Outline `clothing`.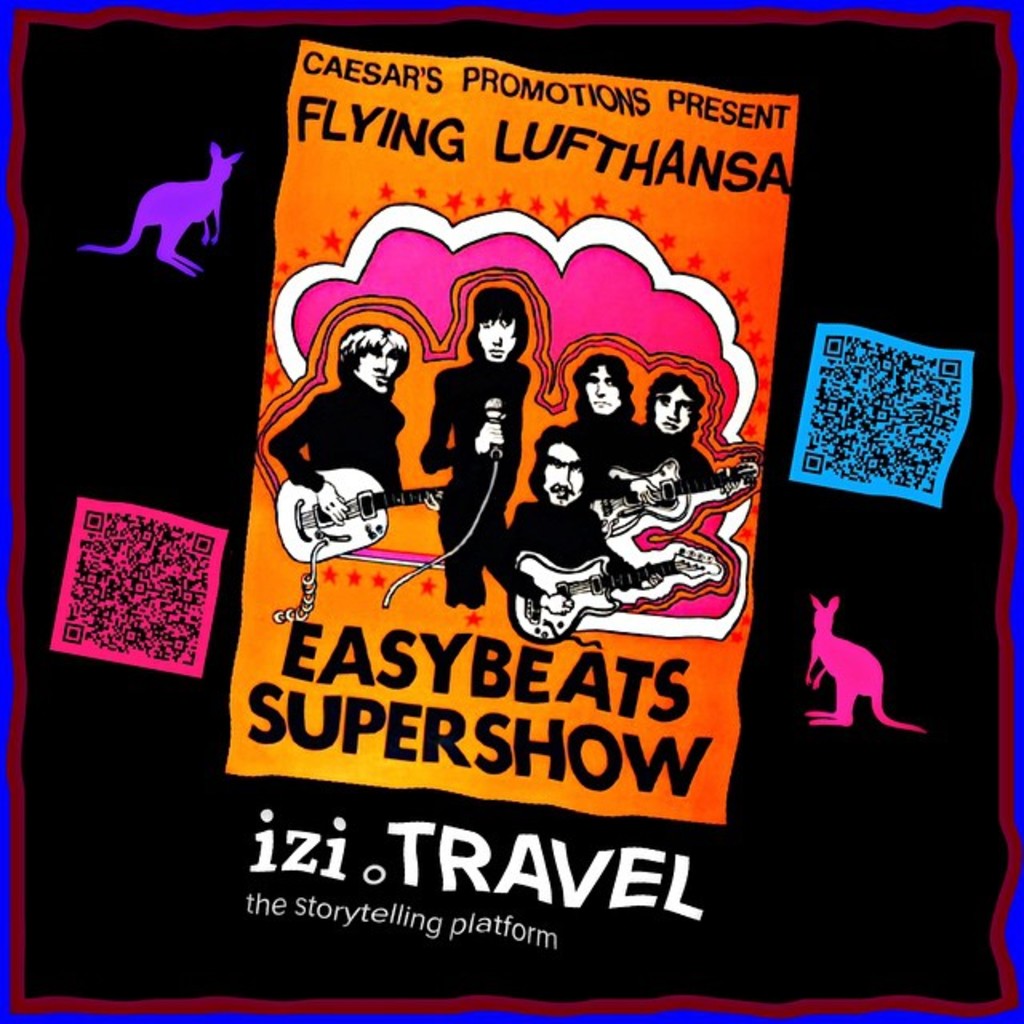
Outline: locate(634, 418, 722, 494).
